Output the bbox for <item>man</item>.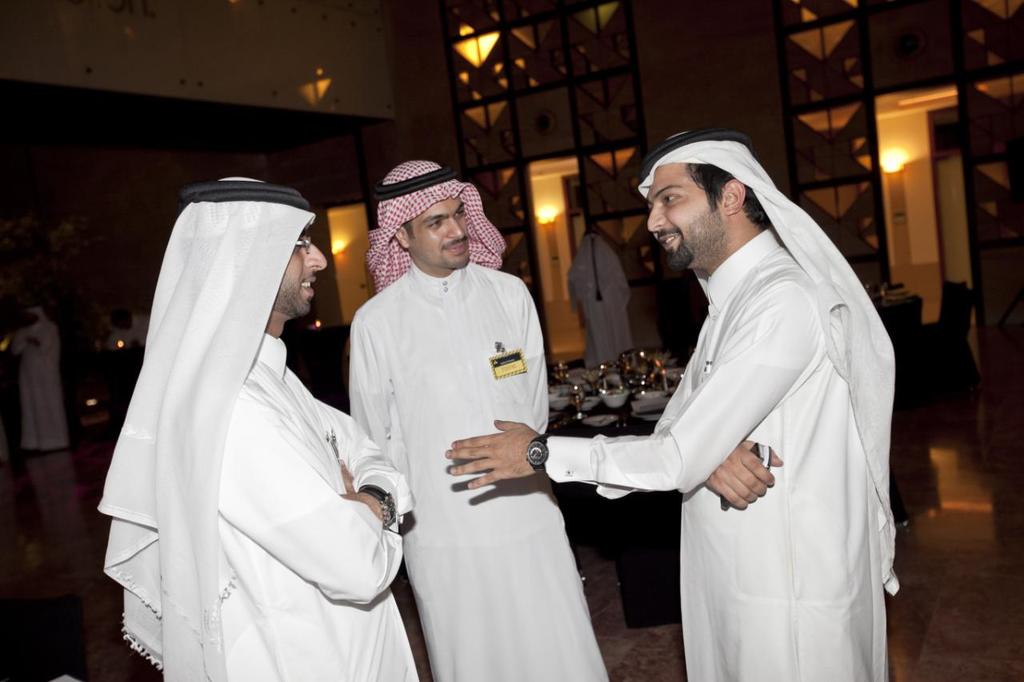
<box>446,127,892,681</box>.
